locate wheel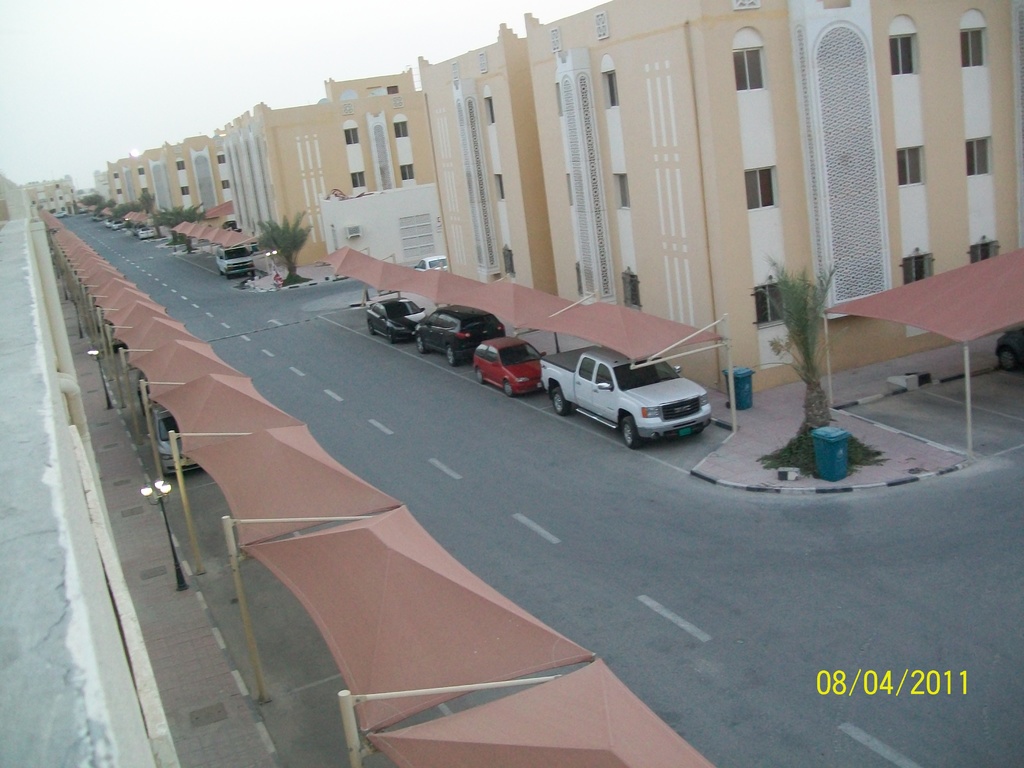
555, 387, 576, 414
